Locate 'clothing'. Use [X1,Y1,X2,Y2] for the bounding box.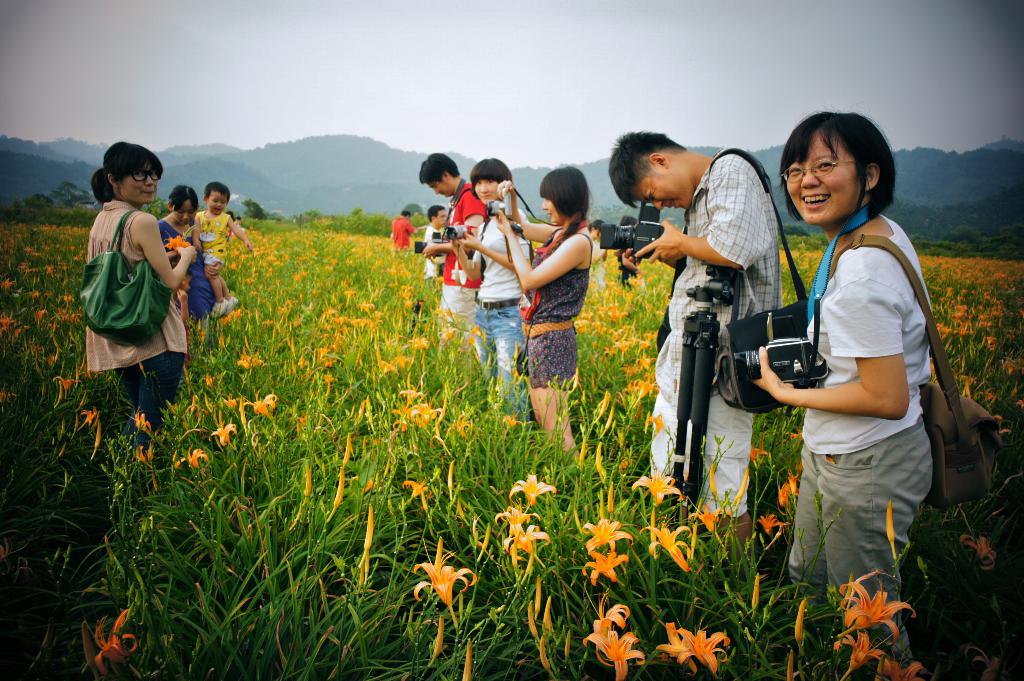
[784,217,934,680].
